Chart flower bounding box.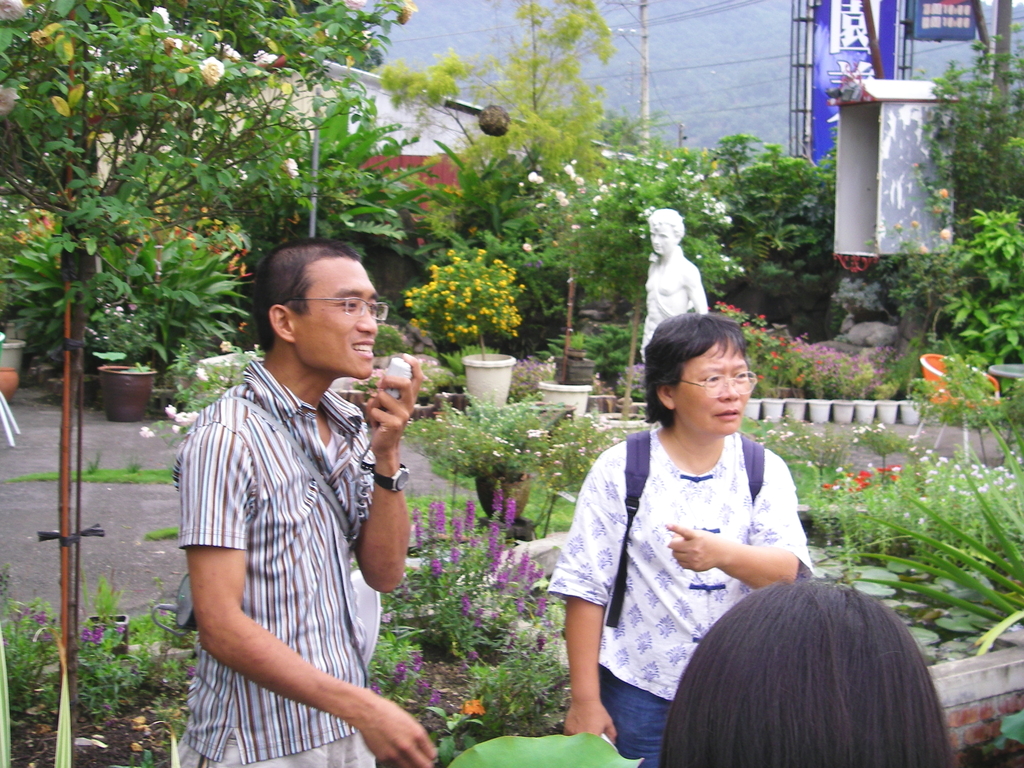
Charted: detection(257, 51, 283, 65).
